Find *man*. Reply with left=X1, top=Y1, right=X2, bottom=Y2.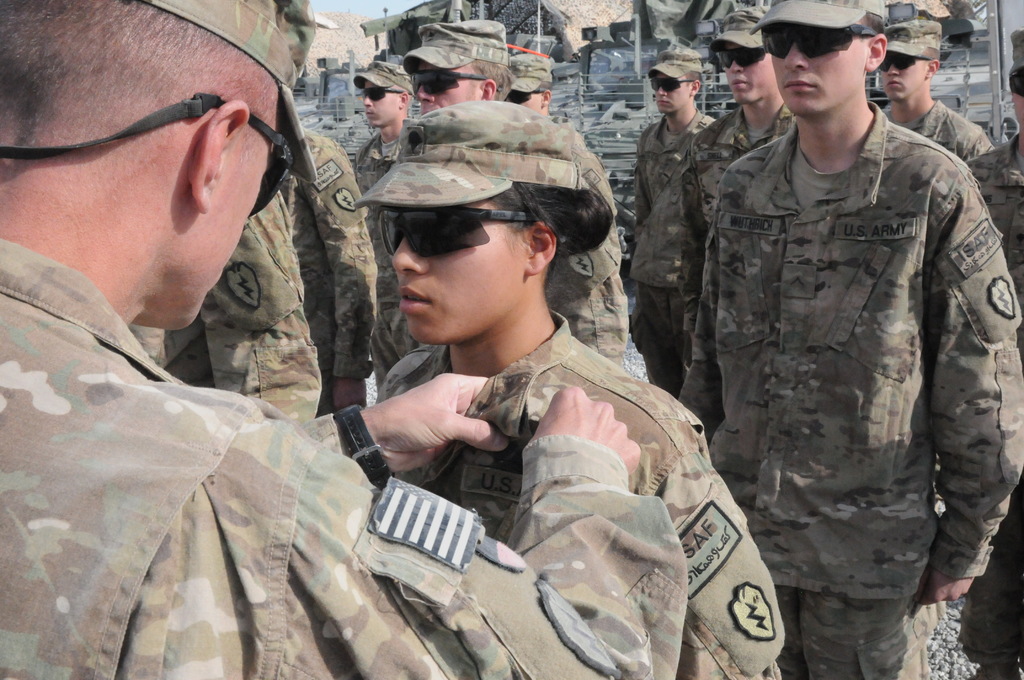
left=684, top=0, right=1006, bottom=659.
